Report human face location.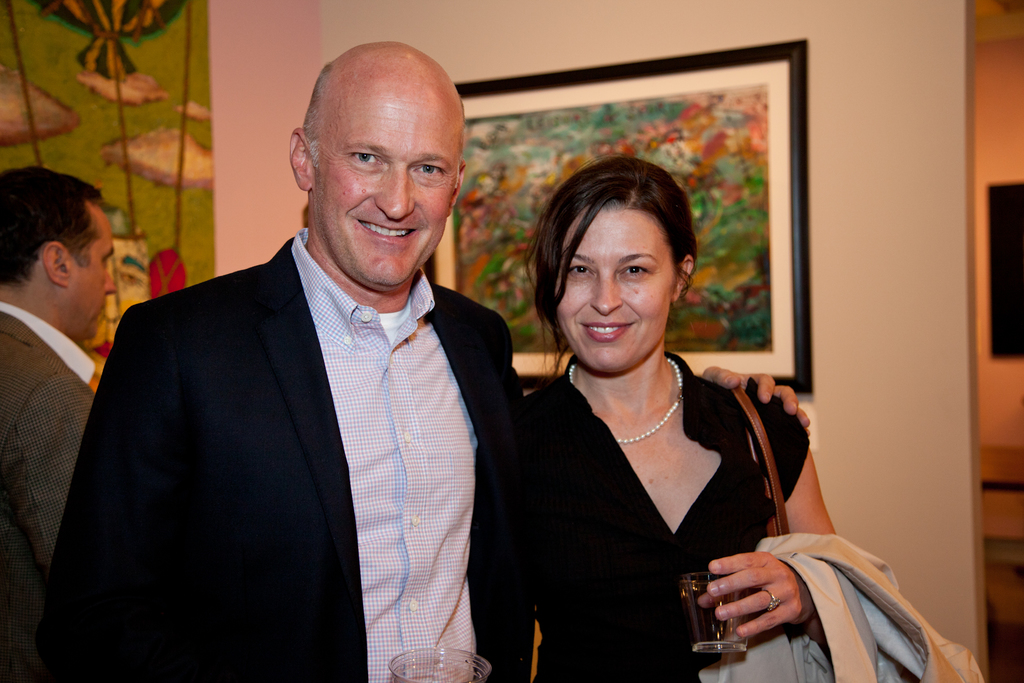
Report: bbox(61, 204, 123, 342).
